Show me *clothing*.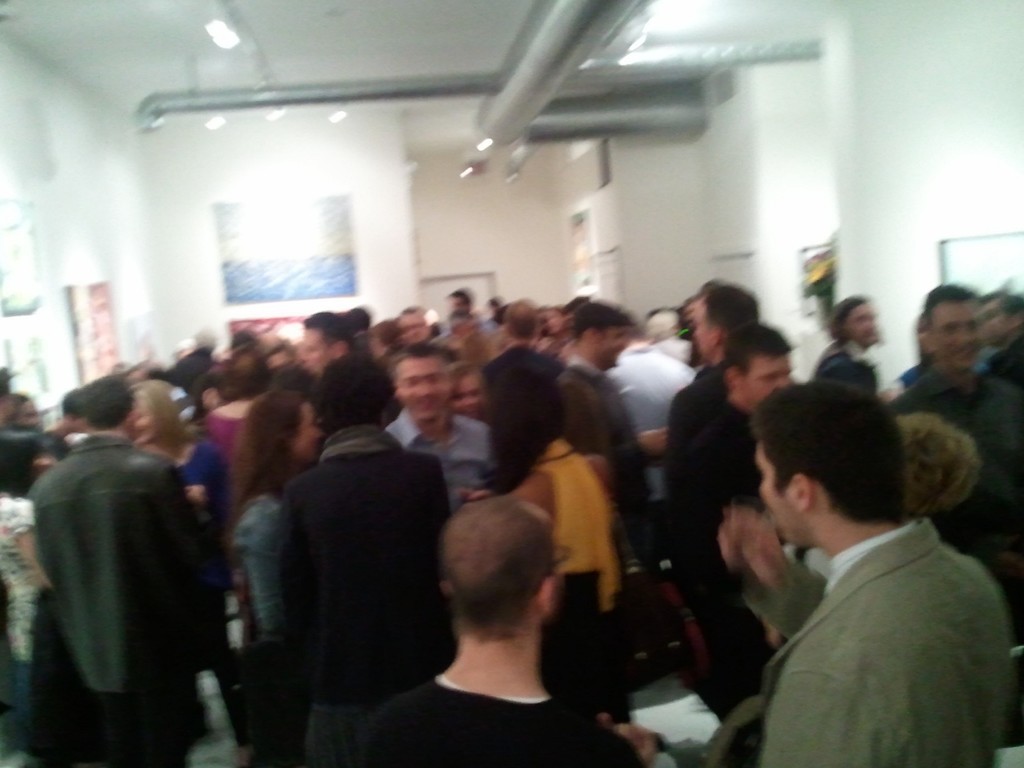
*clothing* is here: 887,369,1023,529.
